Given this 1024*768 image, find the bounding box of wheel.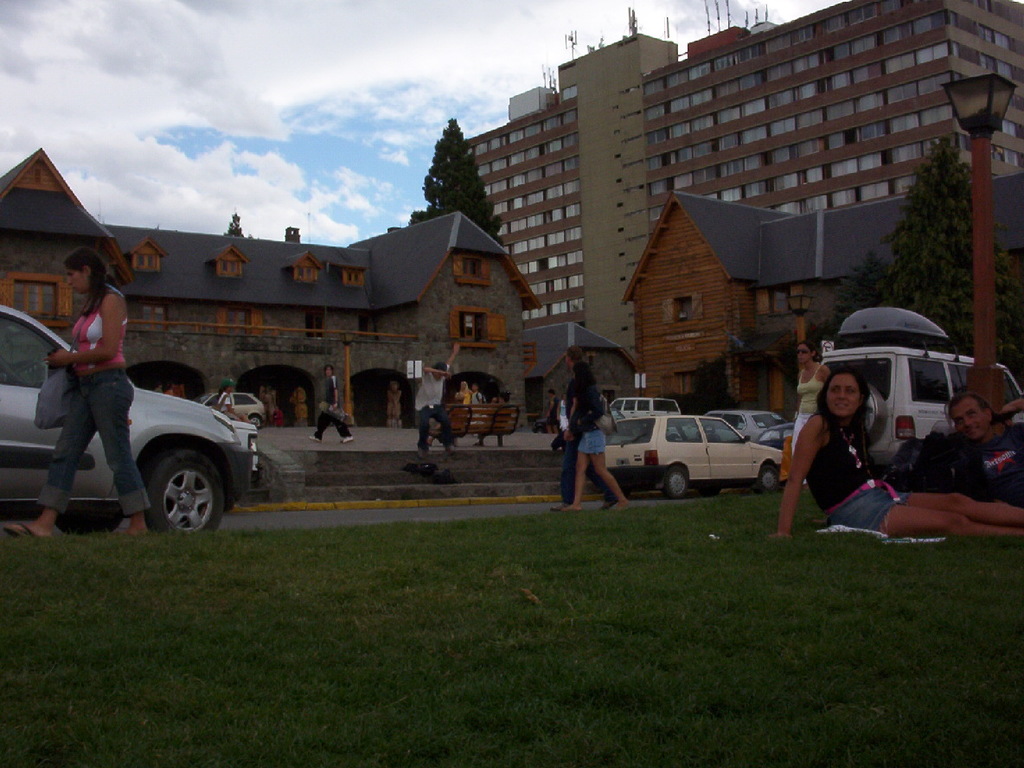
54,506,125,535.
